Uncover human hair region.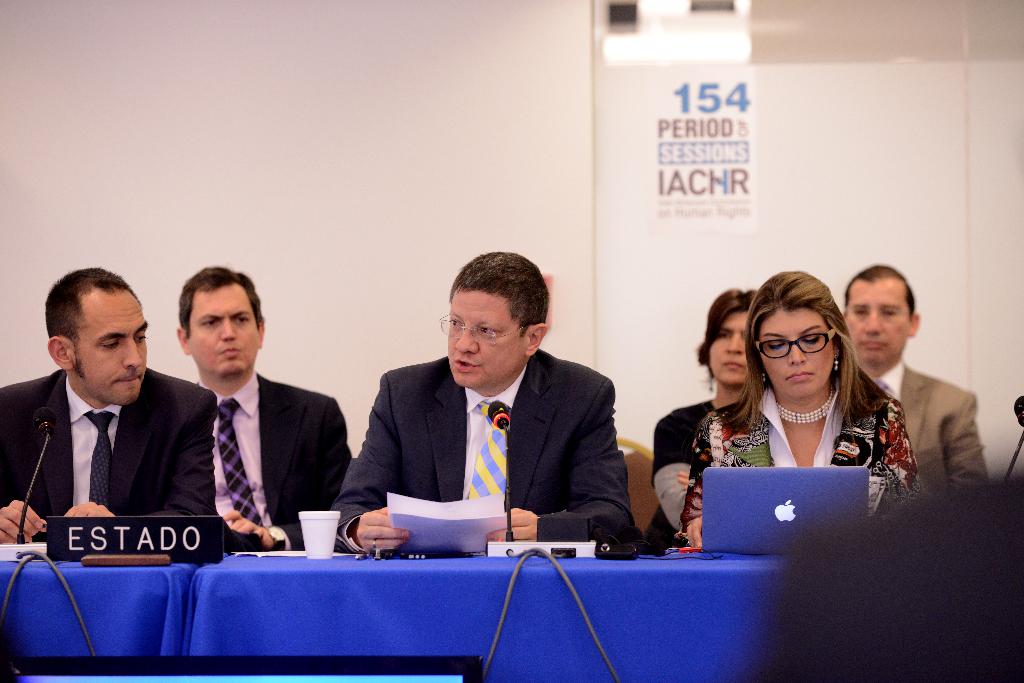
Uncovered: pyautogui.locateOnScreen(448, 249, 552, 332).
